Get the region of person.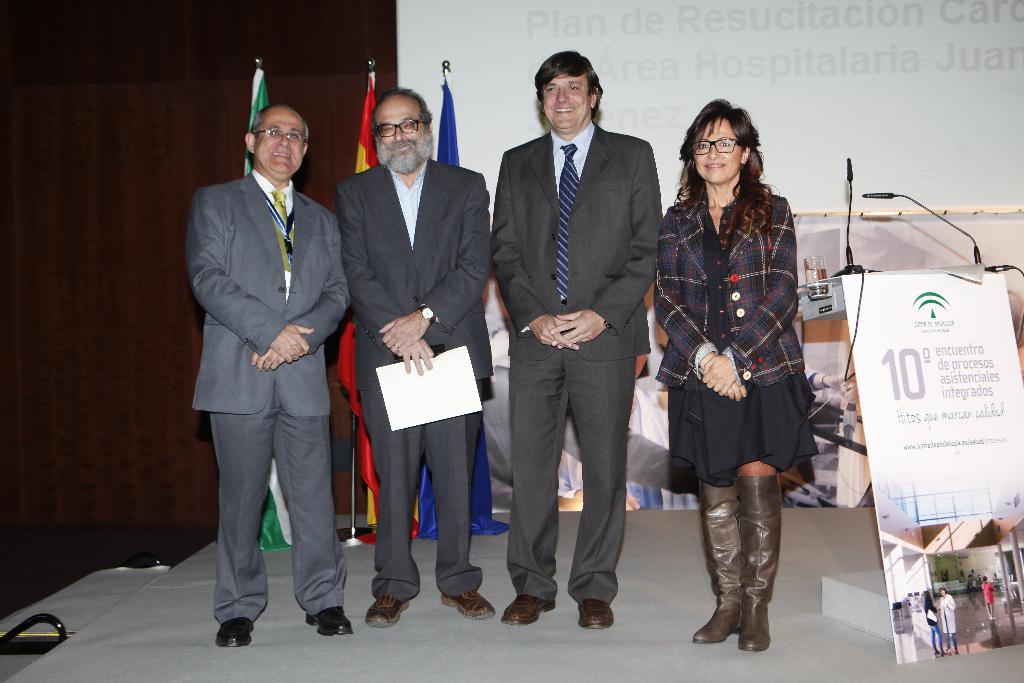
<region>653, 95, 837, 625</region>.
